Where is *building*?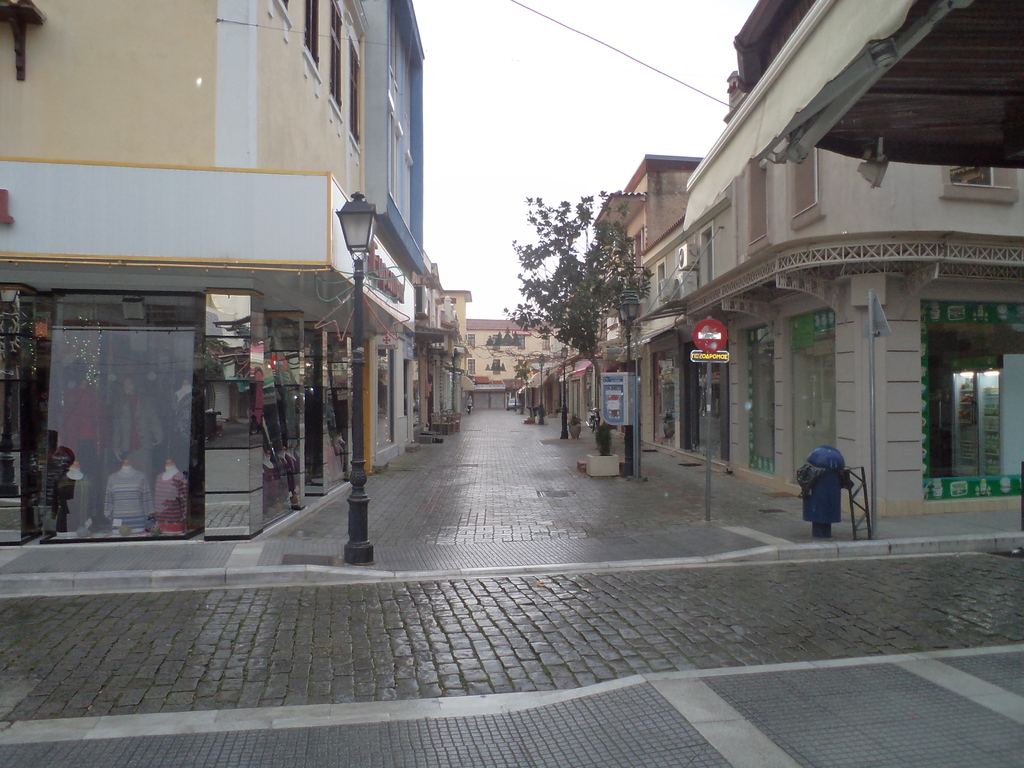
Rect(465, 321, 555, 406).
